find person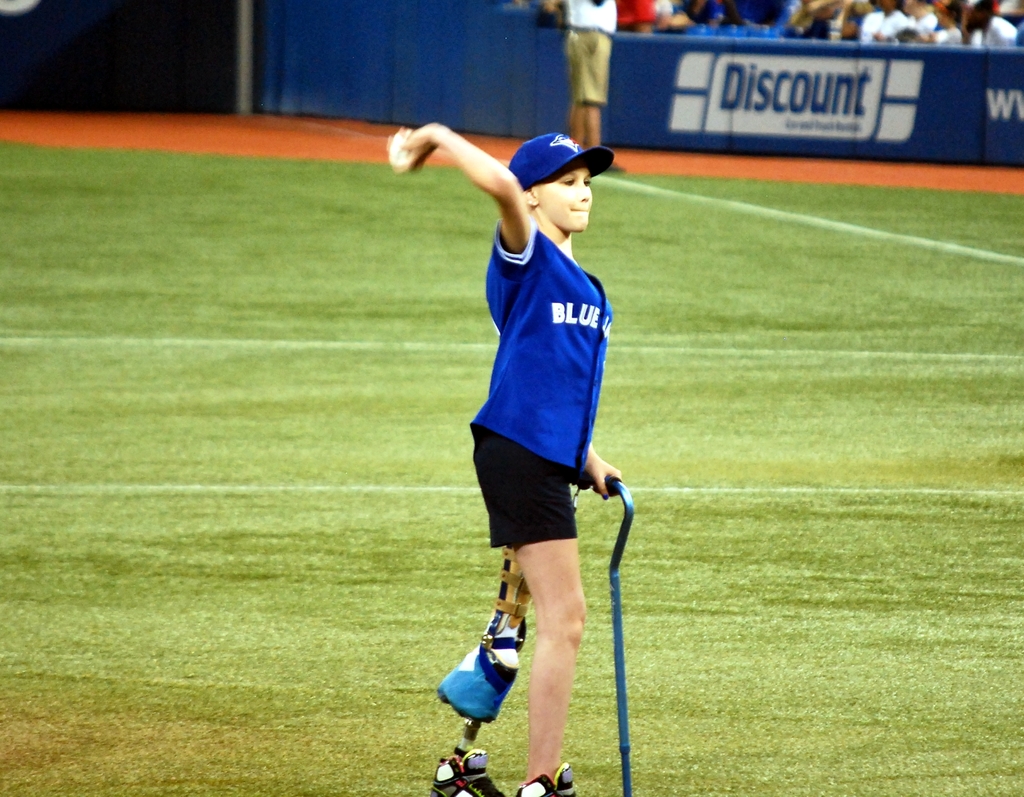
(556,0,640,170)
